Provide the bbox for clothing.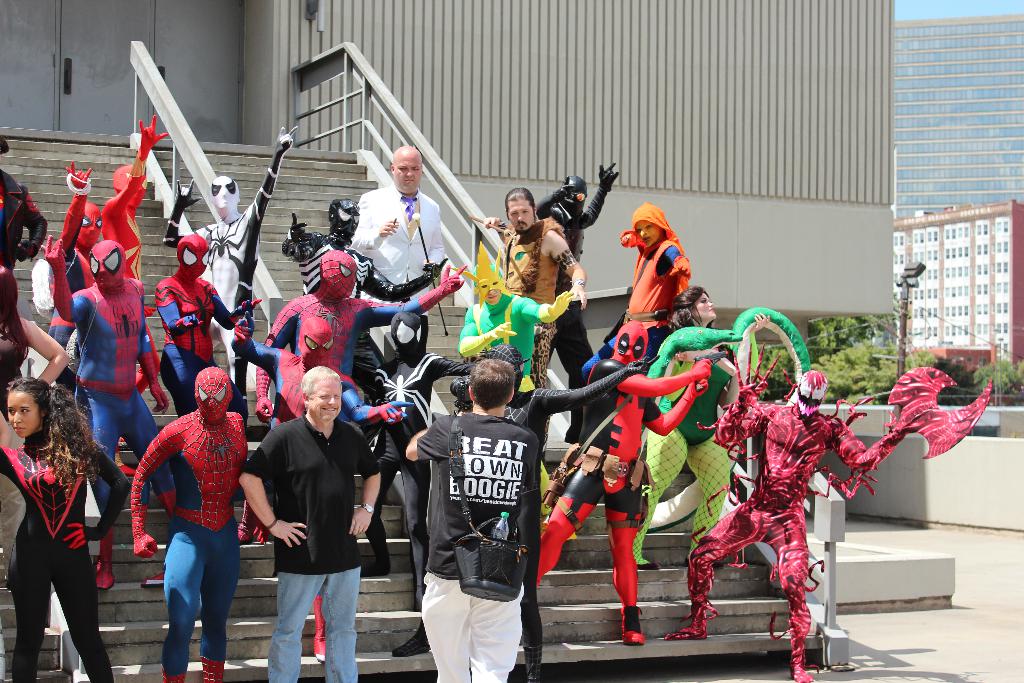
select_region(153, 227, 229, 414).
